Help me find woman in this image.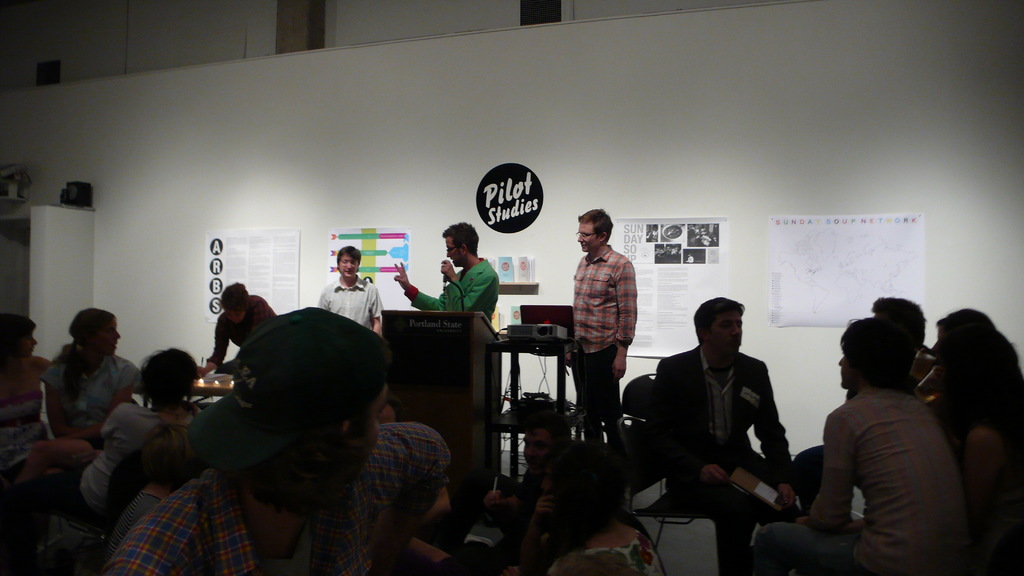
Found it: box=[926, 305, 1023, 472].
